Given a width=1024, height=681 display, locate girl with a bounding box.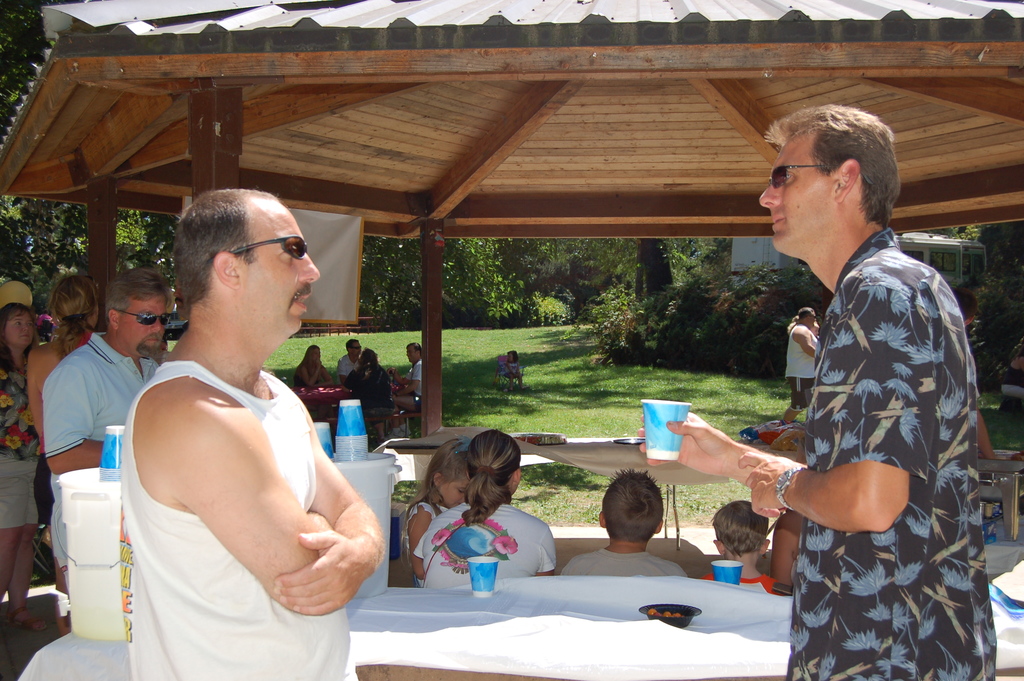
Located: <bbox>33, 277, 97, 631</bbox>.
